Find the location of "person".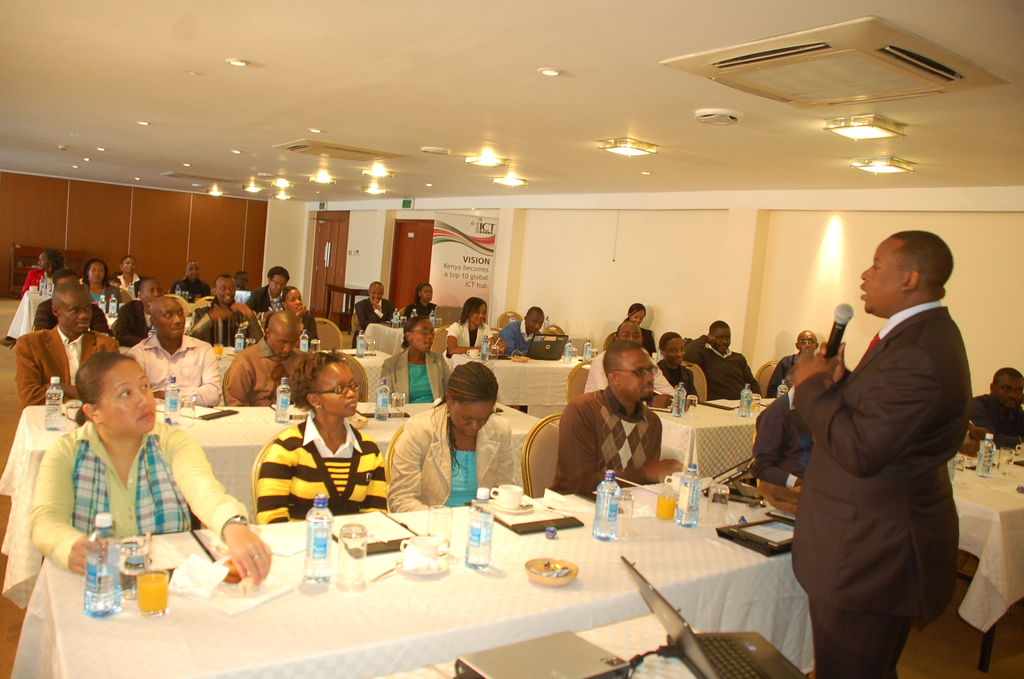
Location: box=[766, 328, 824, 400].
